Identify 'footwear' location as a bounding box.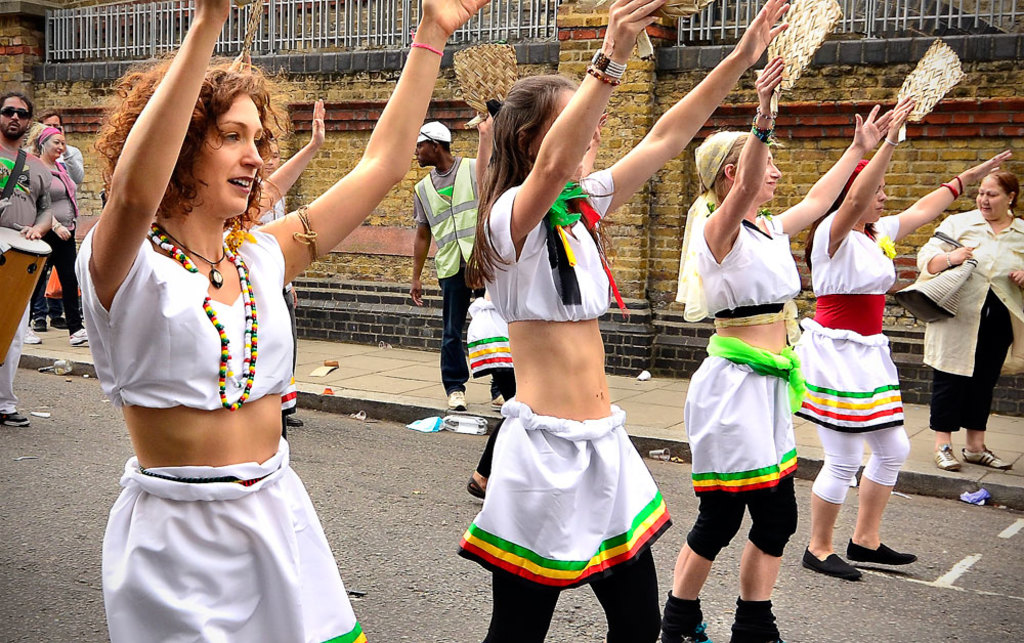
(25, 325, 40, 344).
